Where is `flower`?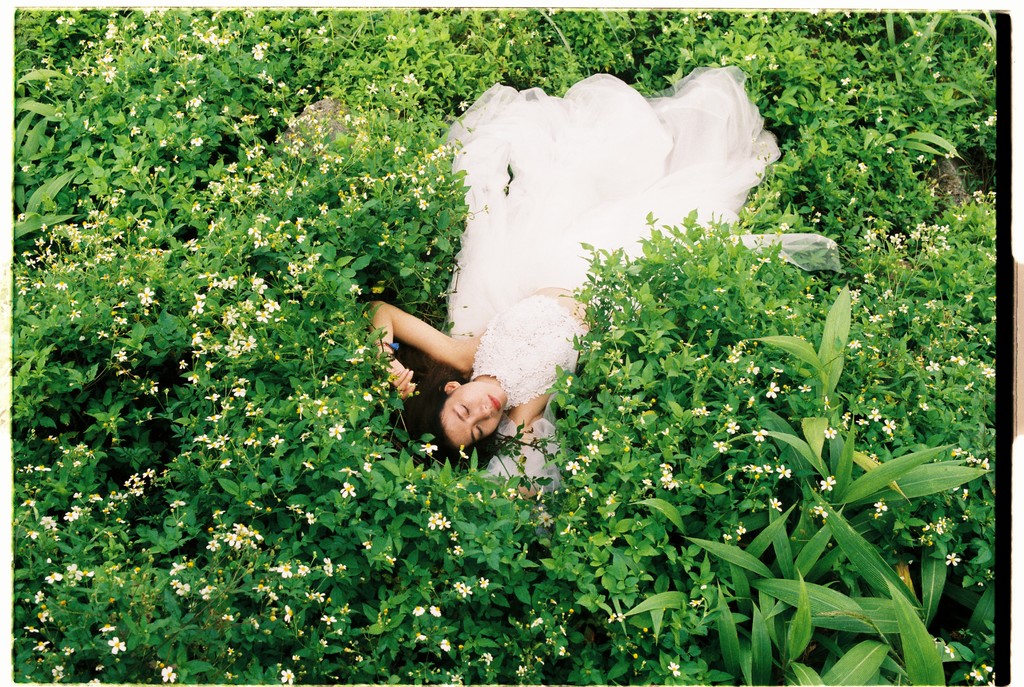
region(284, 174, 303, 206).
